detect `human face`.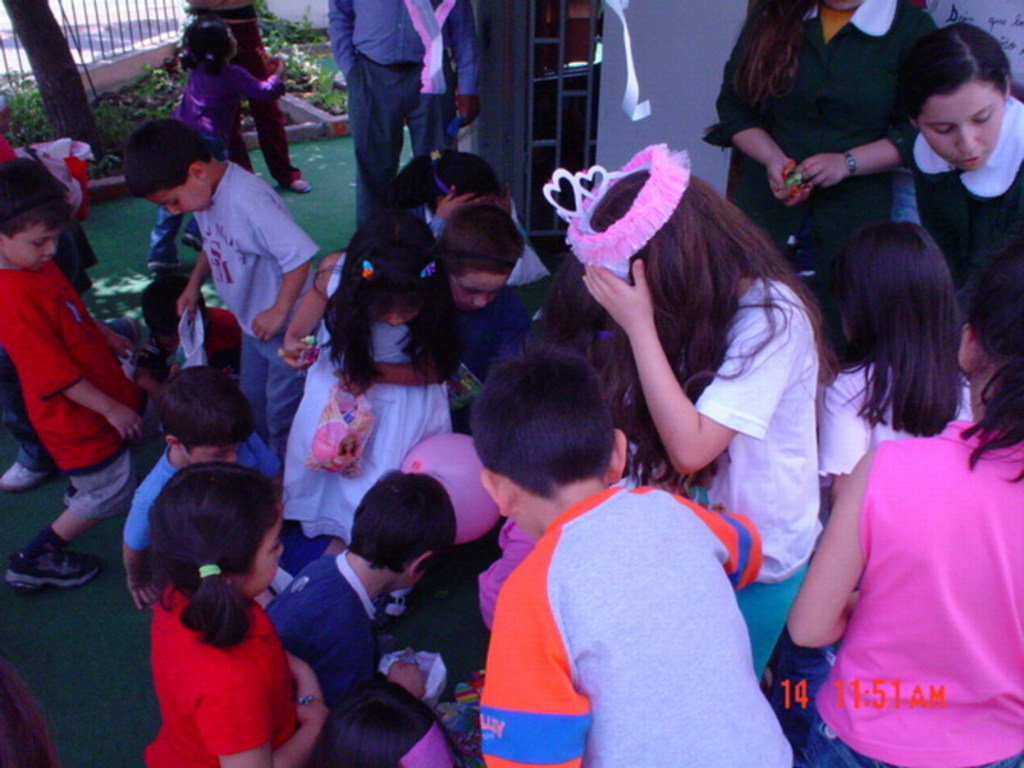
Detected at (left=3, top=225, right=58, bottom=269).
